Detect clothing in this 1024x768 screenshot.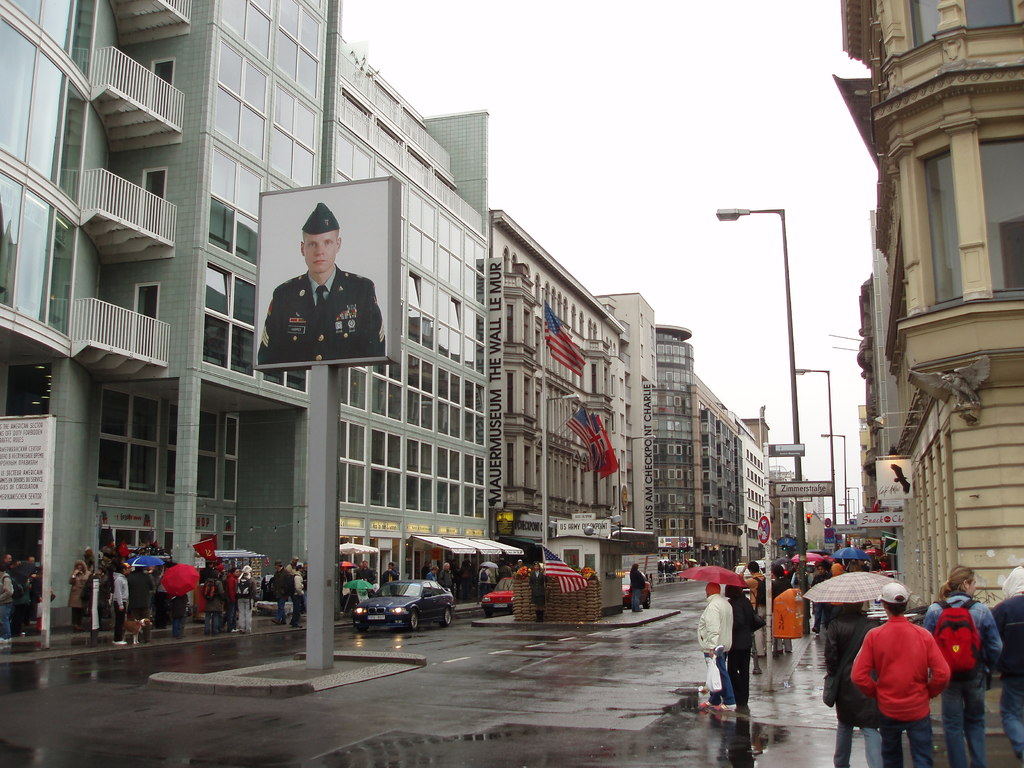
Detection: bbox(806, 570, 829, 627).
